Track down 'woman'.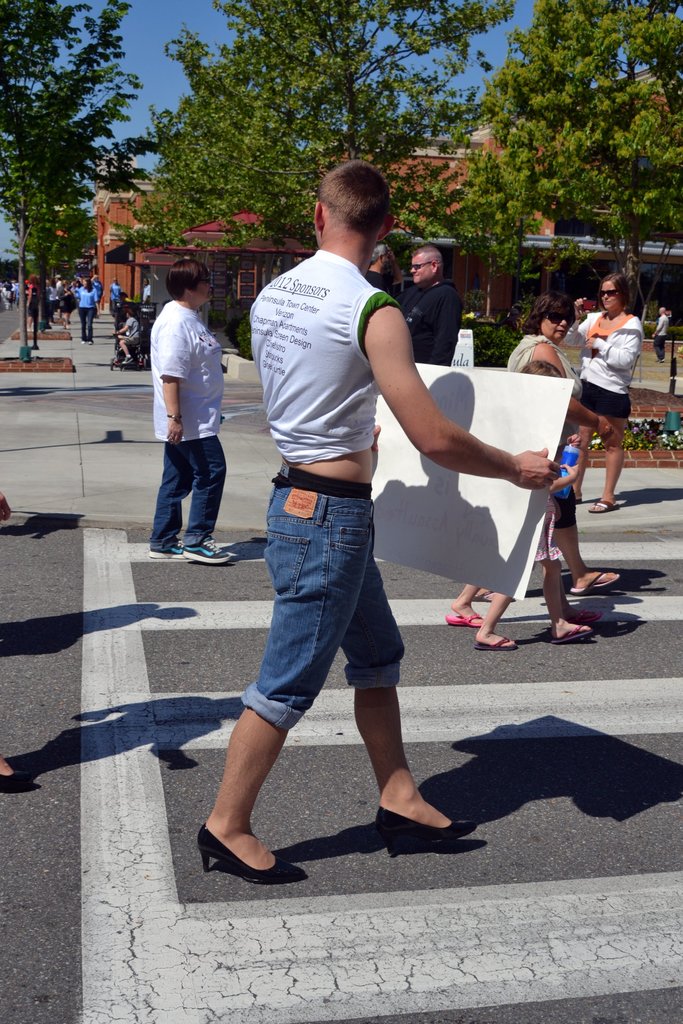
Tracked to pyautogui.locateOnScreen(74, 275, 101, 348).
